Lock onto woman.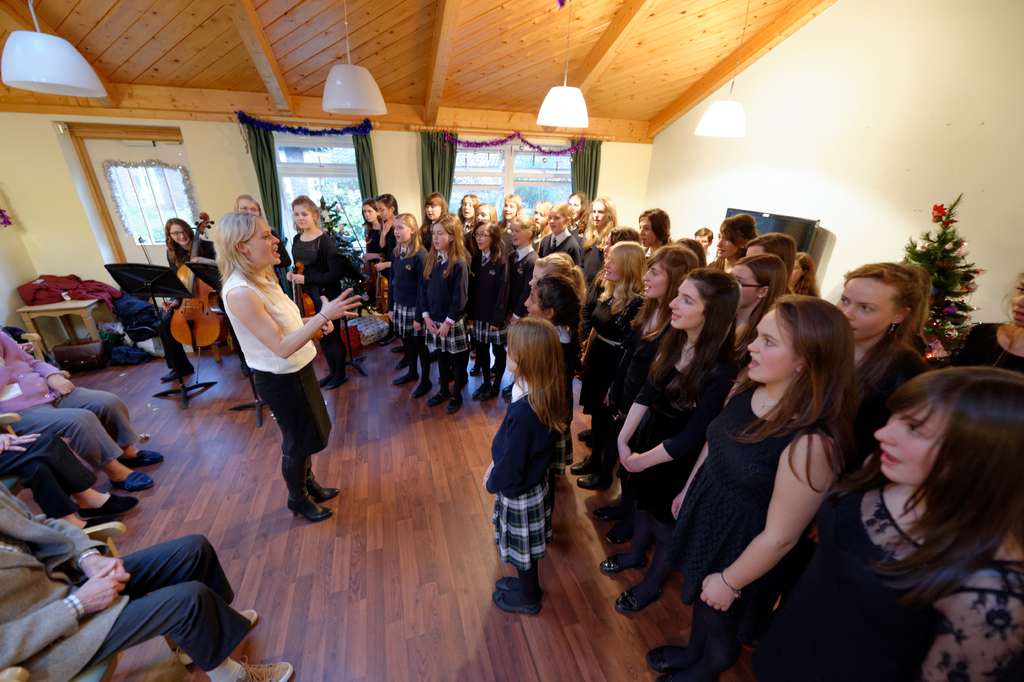
Locked: <box>417,192,447,252</box>.
